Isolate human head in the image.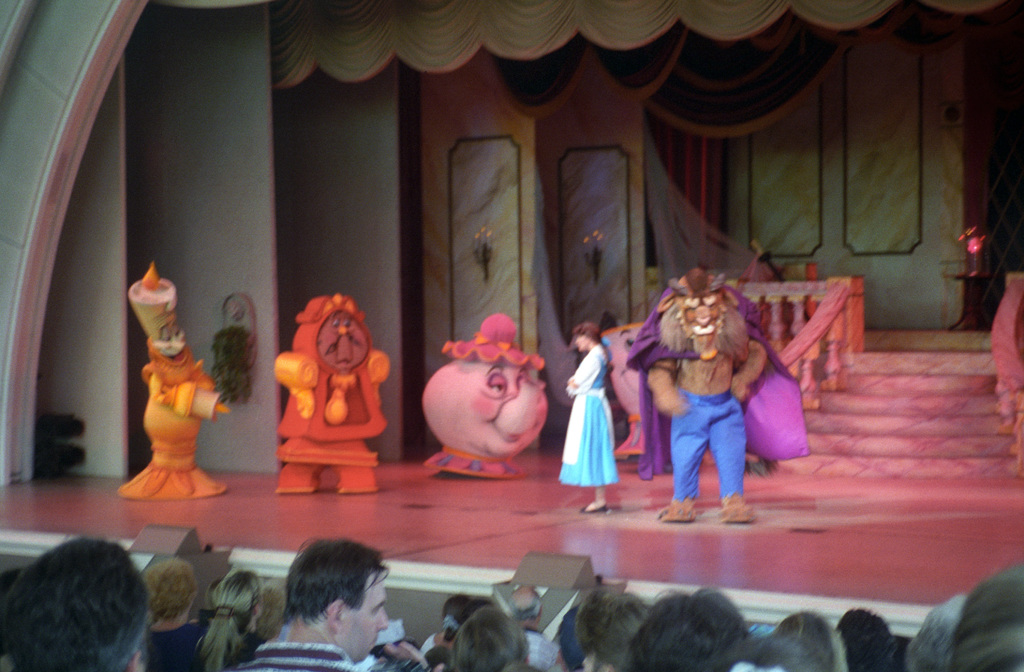
Isolated region: <box>278,536,387,658</box>.
